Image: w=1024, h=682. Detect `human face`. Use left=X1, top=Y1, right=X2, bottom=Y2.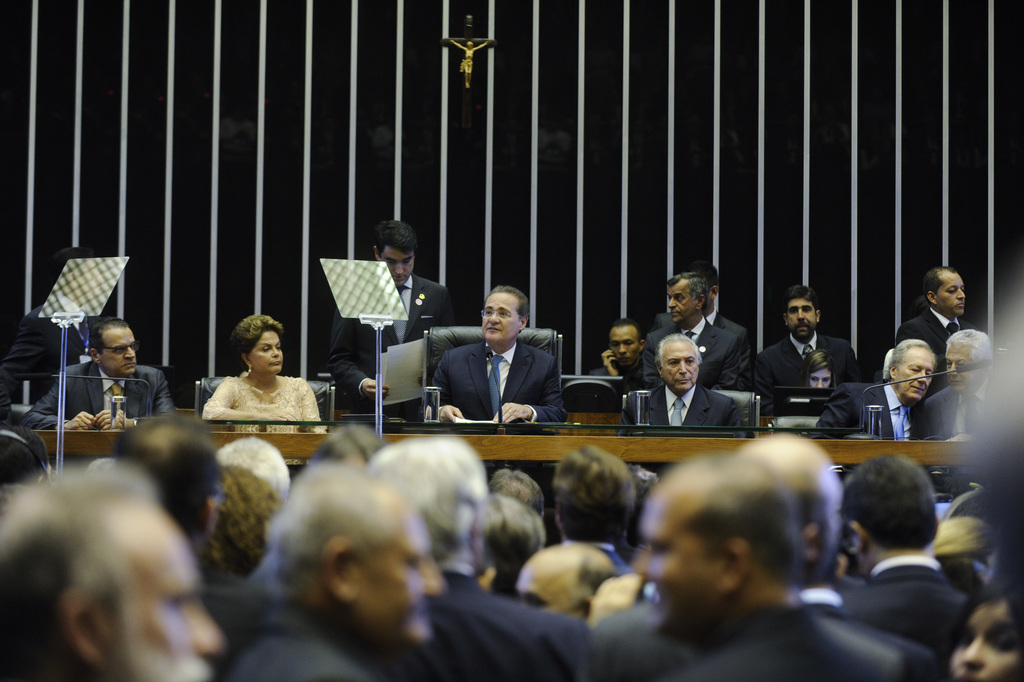
left=807, top=360, right=829, bottom=389.
